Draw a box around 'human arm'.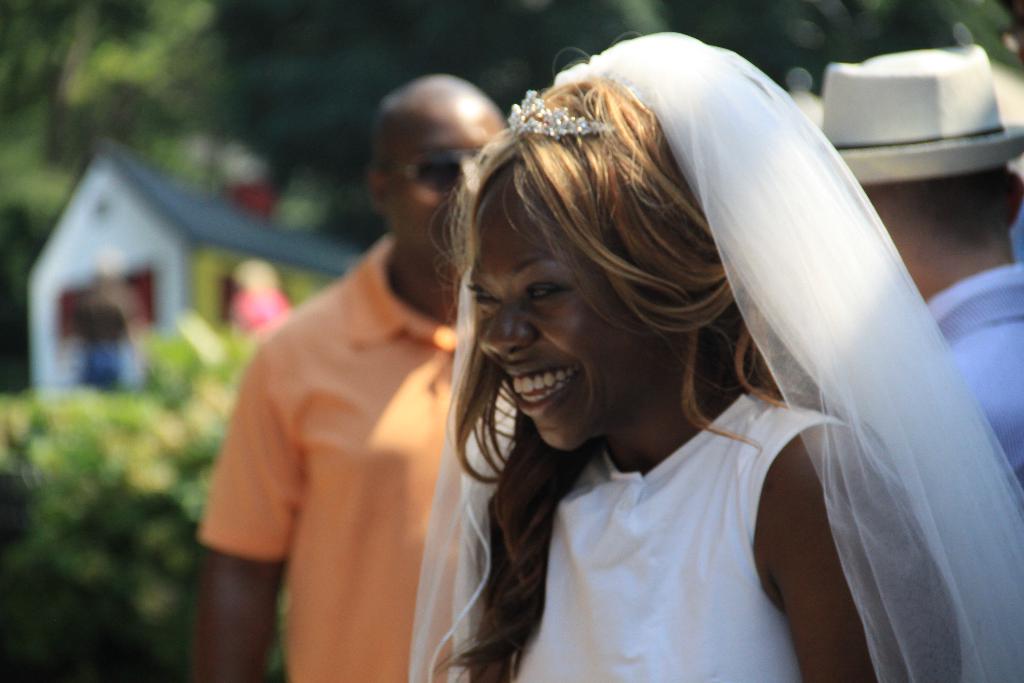
x1=765, y1=443, x2=881, y2=668.
